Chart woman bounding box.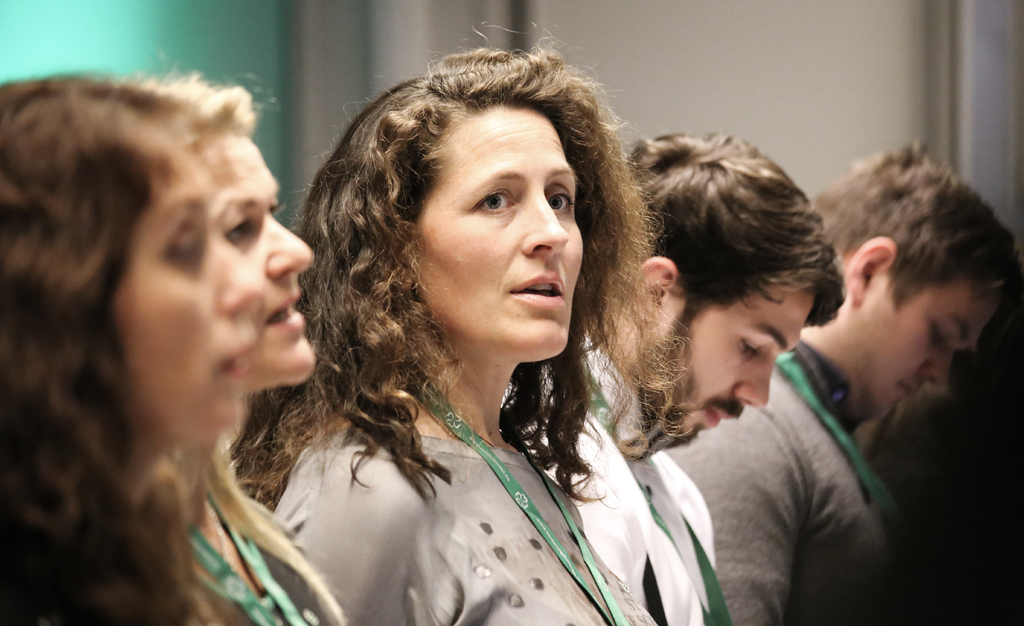
Charted: [0, 69, 264, 625].
